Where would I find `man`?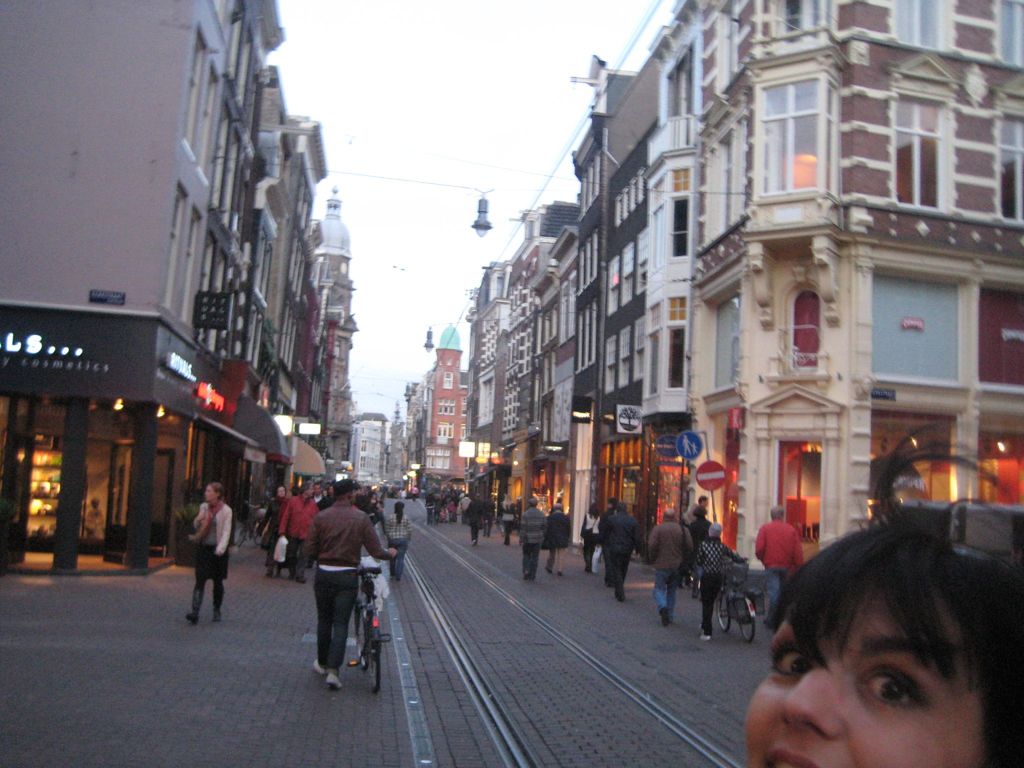
At bbox(292, 483, 380, 690).
